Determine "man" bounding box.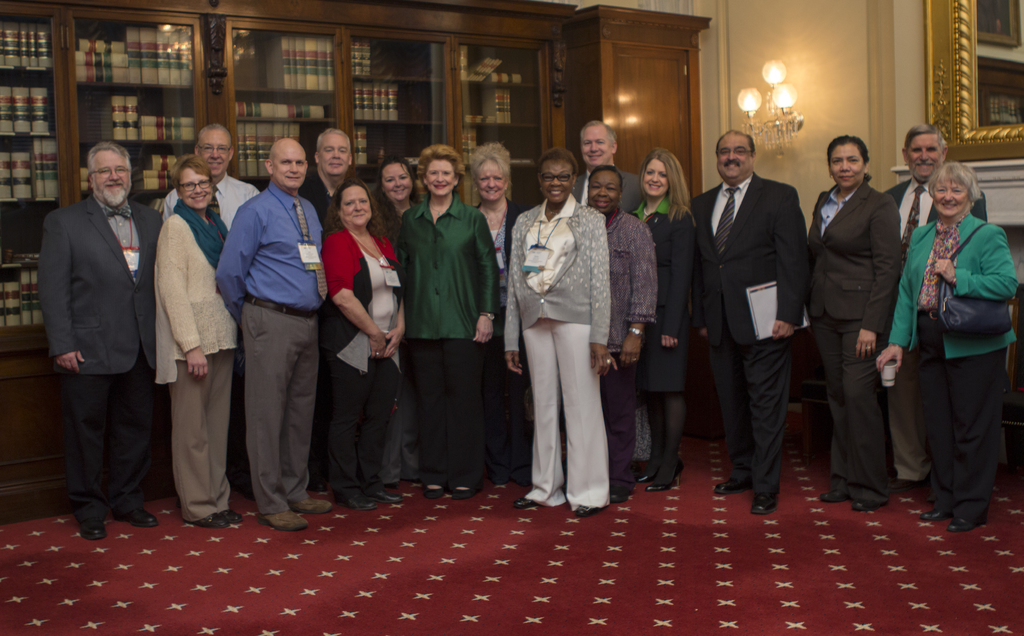
Determined: 690/132/808/512.
